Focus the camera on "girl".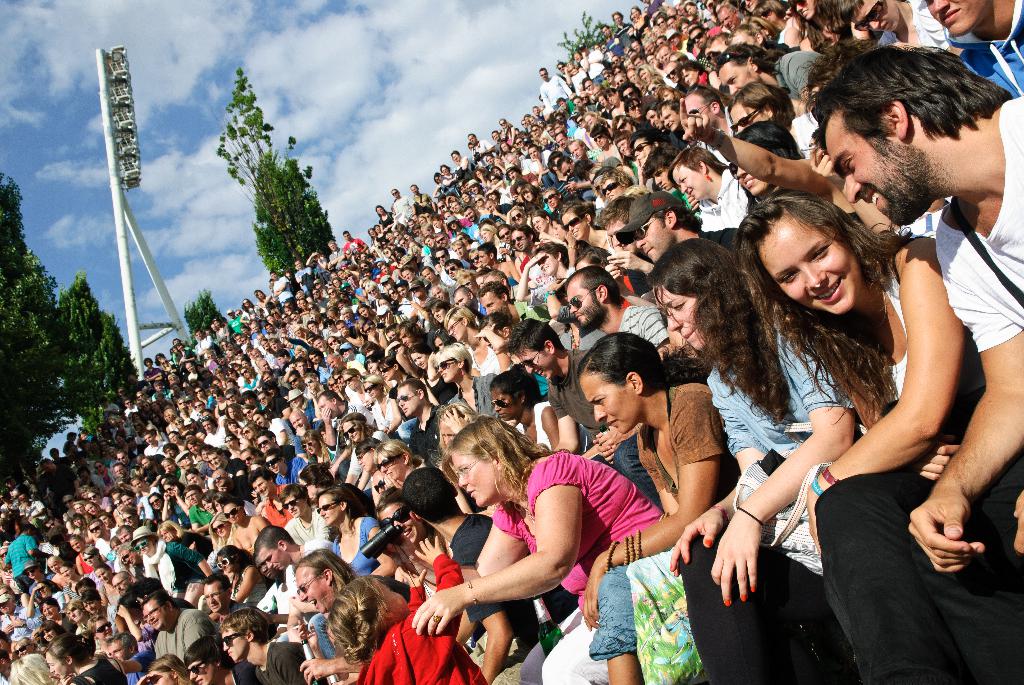
Focus region: (left=27, top=578, right=66, bottom=620).
